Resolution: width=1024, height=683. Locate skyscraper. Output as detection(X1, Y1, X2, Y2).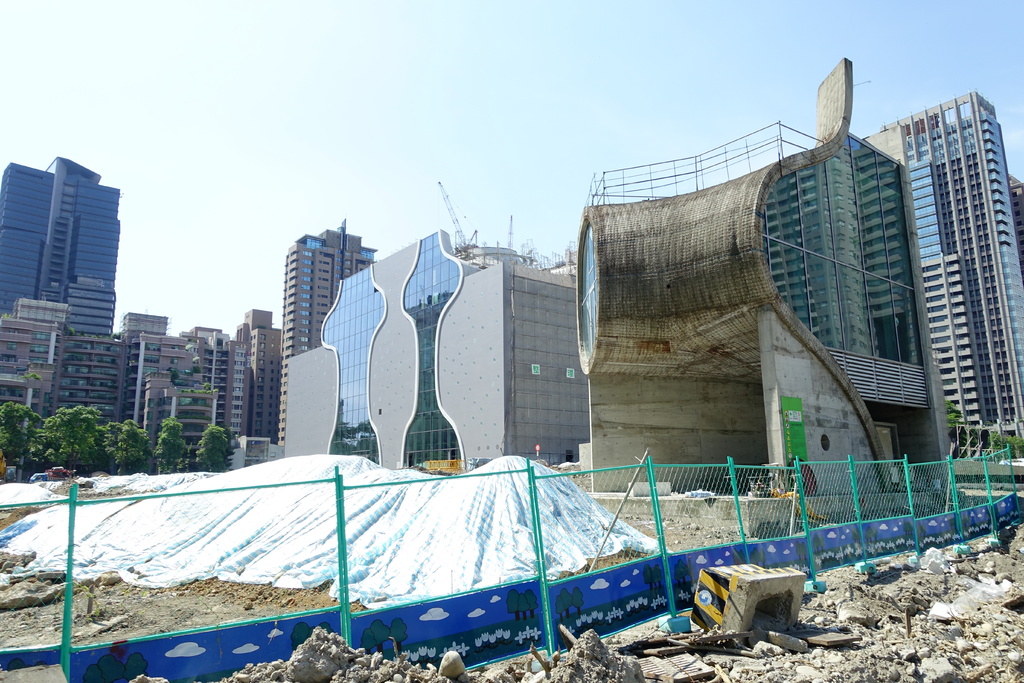
detection(0, 157, 122, 342).
